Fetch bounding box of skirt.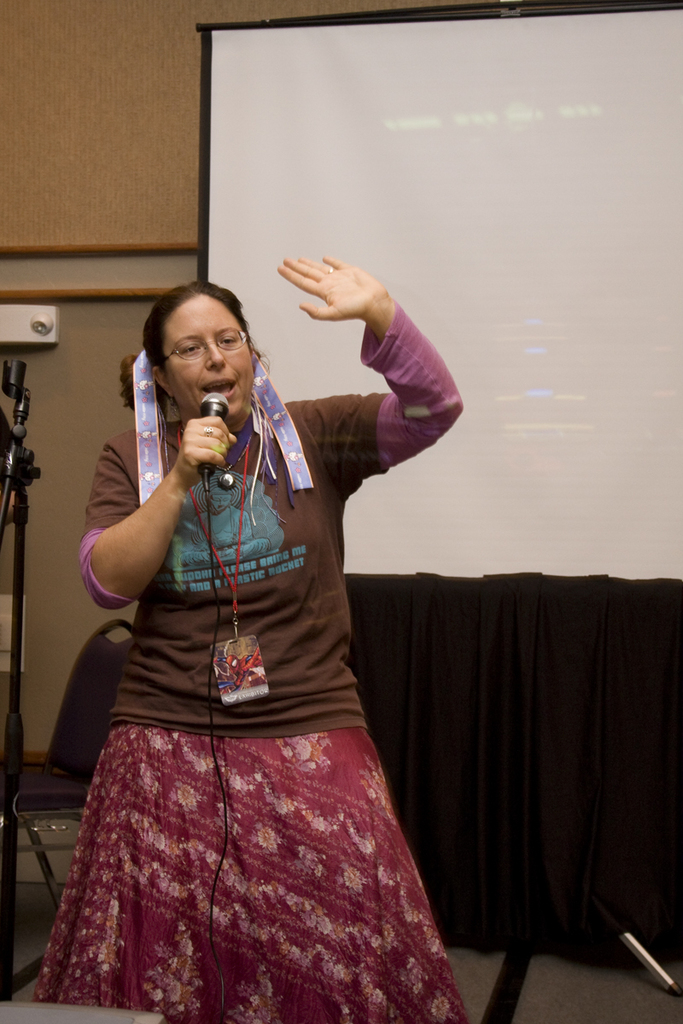
Bbox: 33/724/470/1023.
